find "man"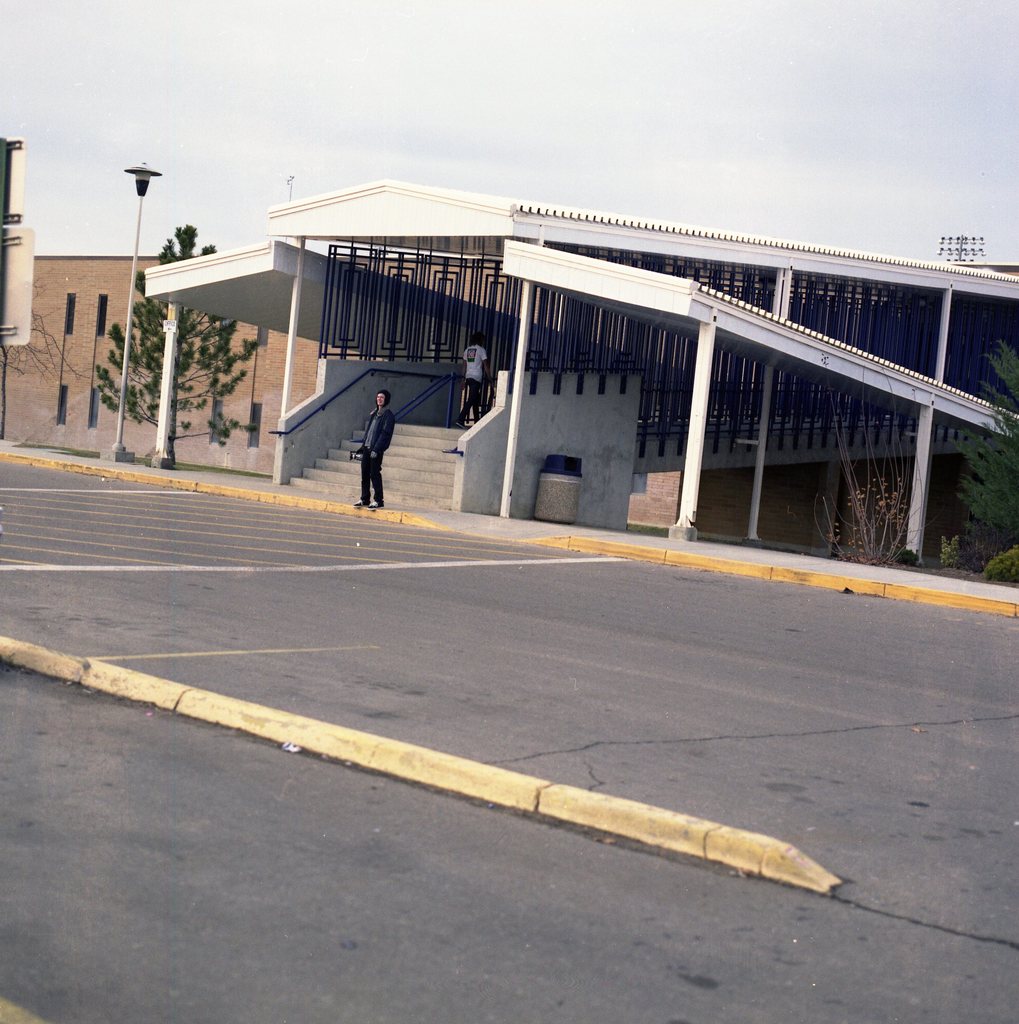
[x1=454, y1=330, x2=497, y2=431]
